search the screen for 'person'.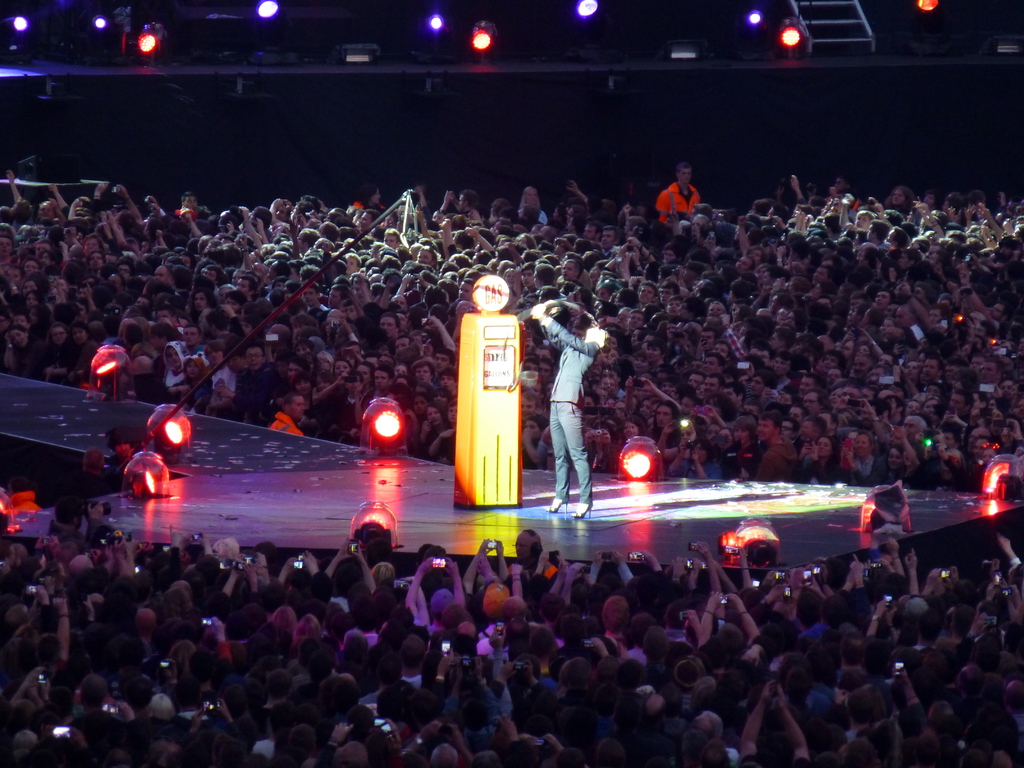
Found at {"x1": 531, "y1": 276, "x2": 604, "y2": 529}.
